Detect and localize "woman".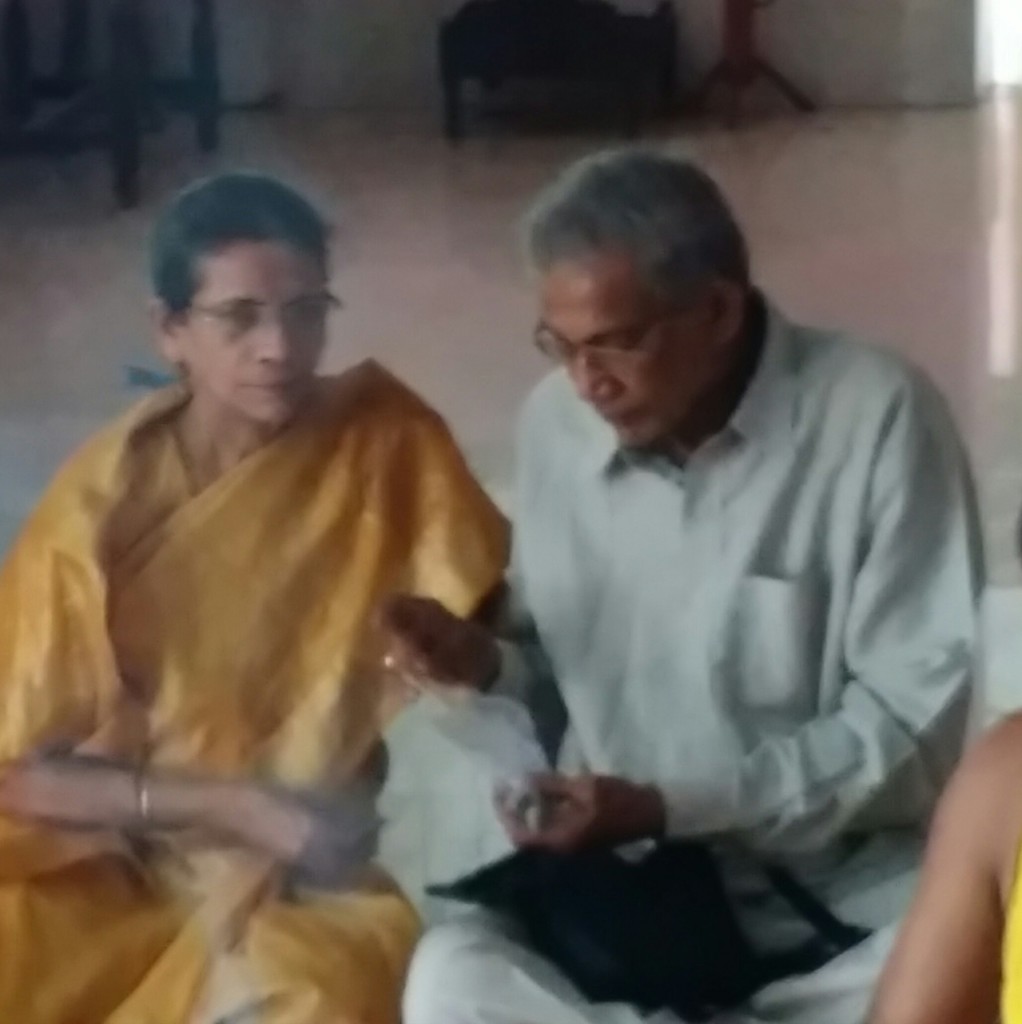
Localized at crop(0, 156, 527, 1015).
